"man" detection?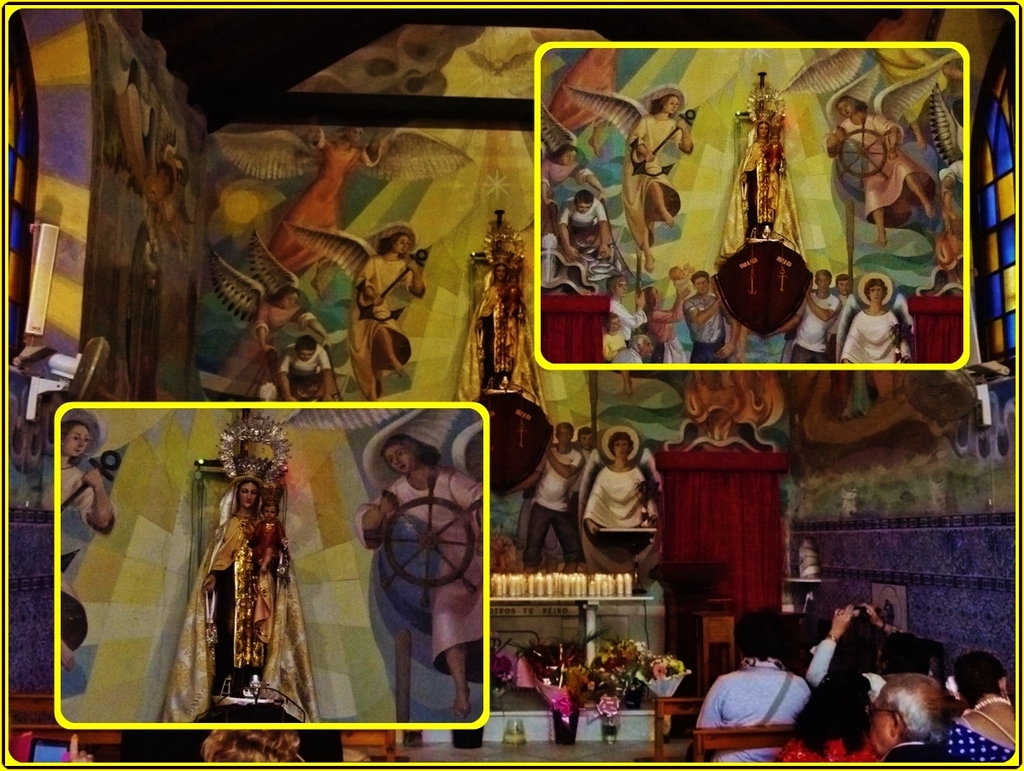
x1=567 y1=423 x2=600 y2=572
